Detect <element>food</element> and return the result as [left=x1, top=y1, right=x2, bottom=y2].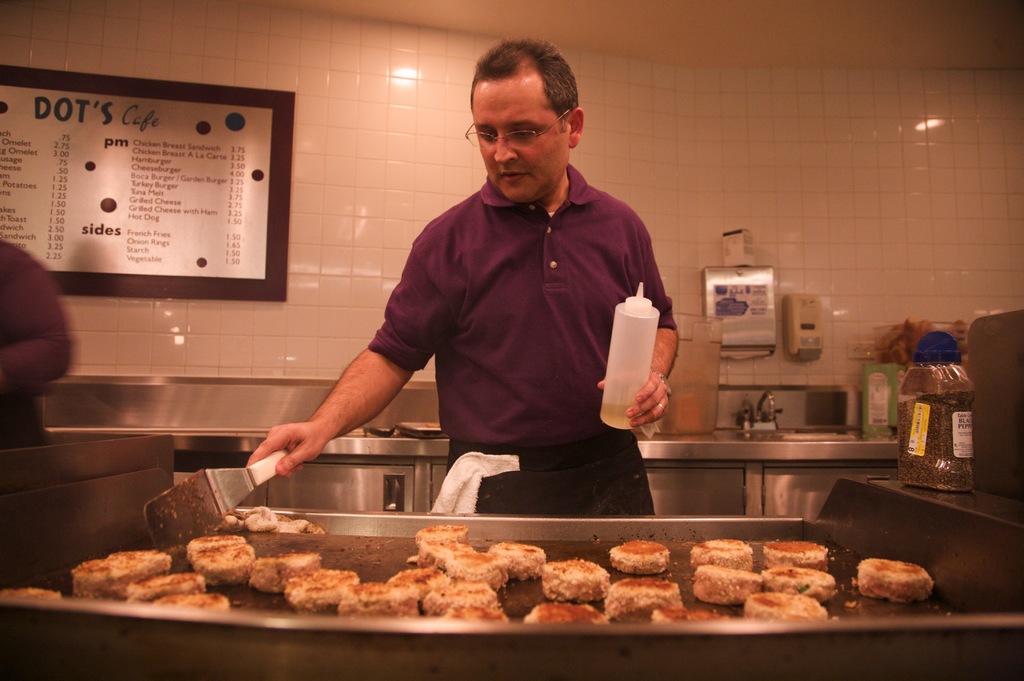
[left=744, top=587, right=829, bottom=625].
